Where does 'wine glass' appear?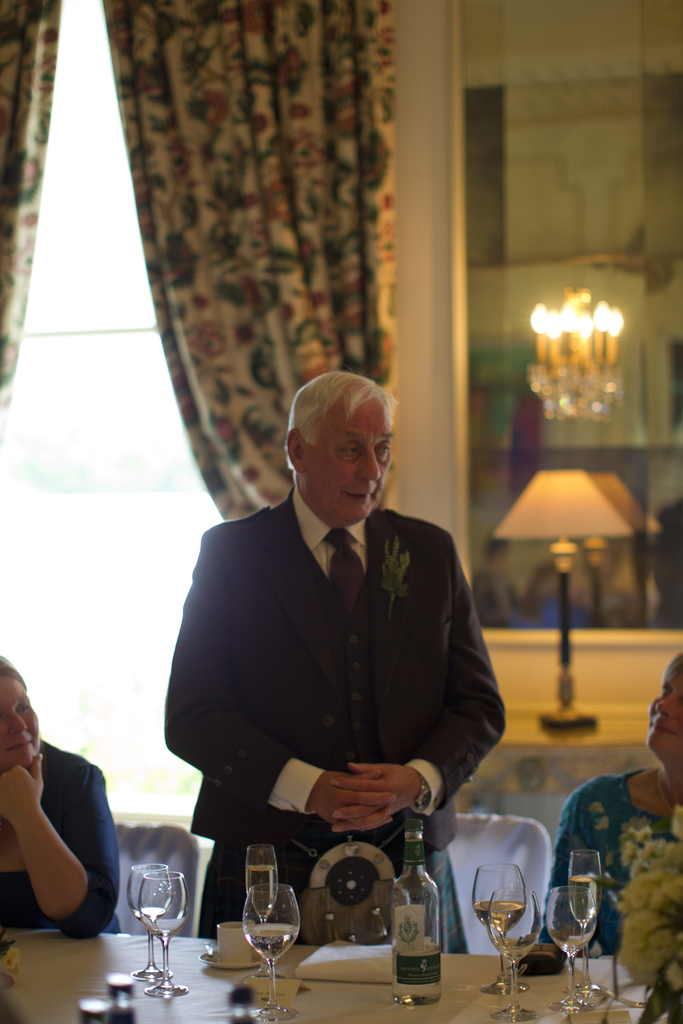
Appears at left=483, top=876, right=548, bottom=1018.
